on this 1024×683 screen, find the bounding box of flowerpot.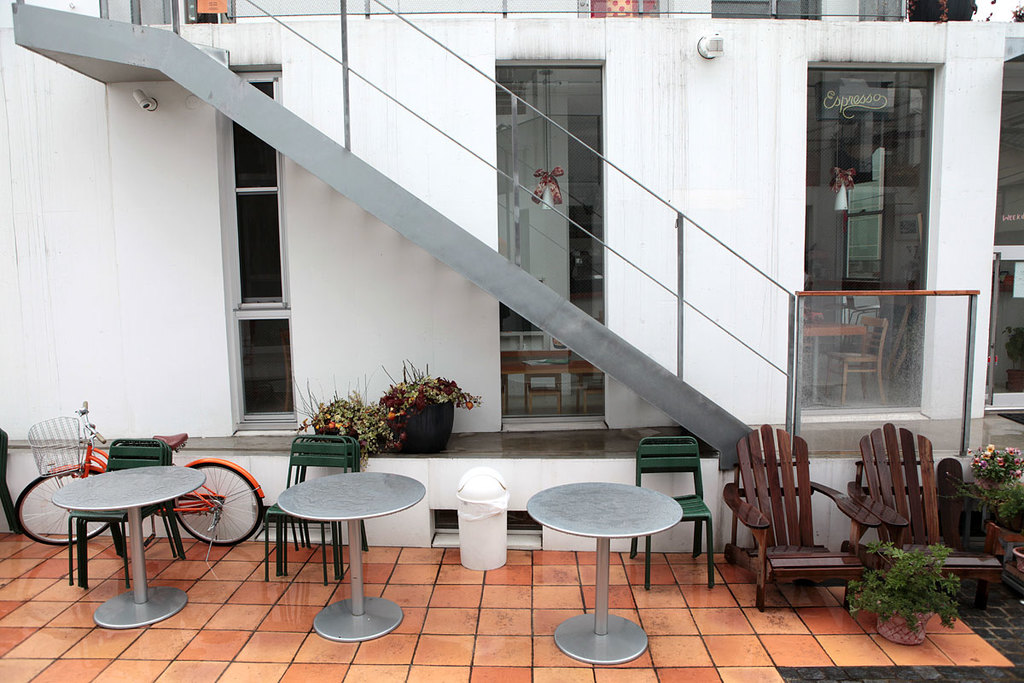
Bounding box: box(985, 516, 1023, 558).
